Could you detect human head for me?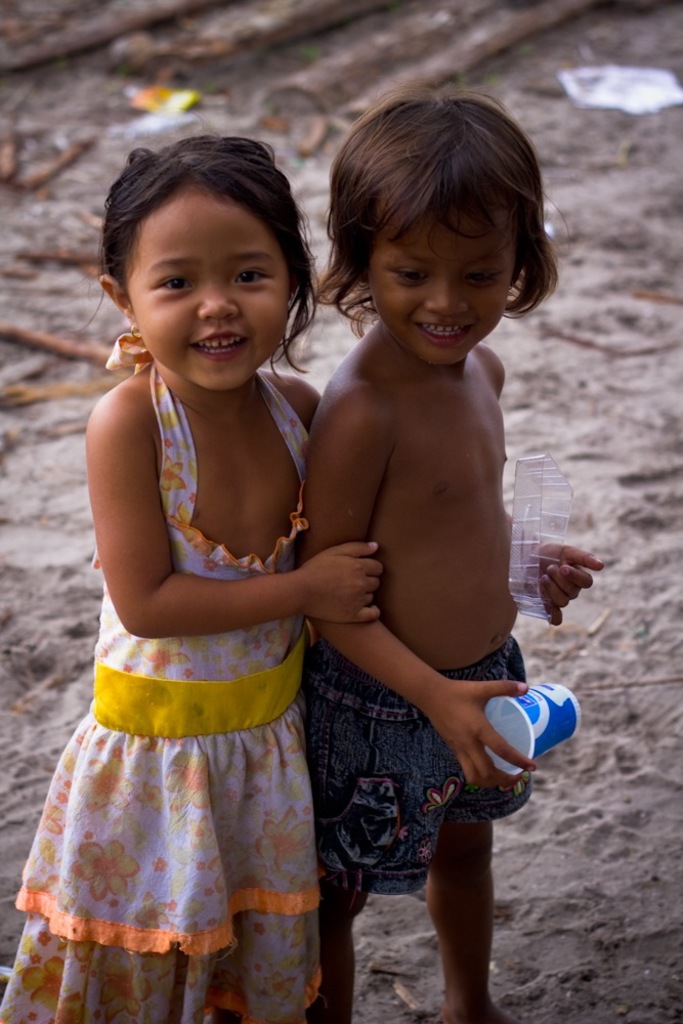
Detection result: left=97, top=137, right=313, bottom=401.
